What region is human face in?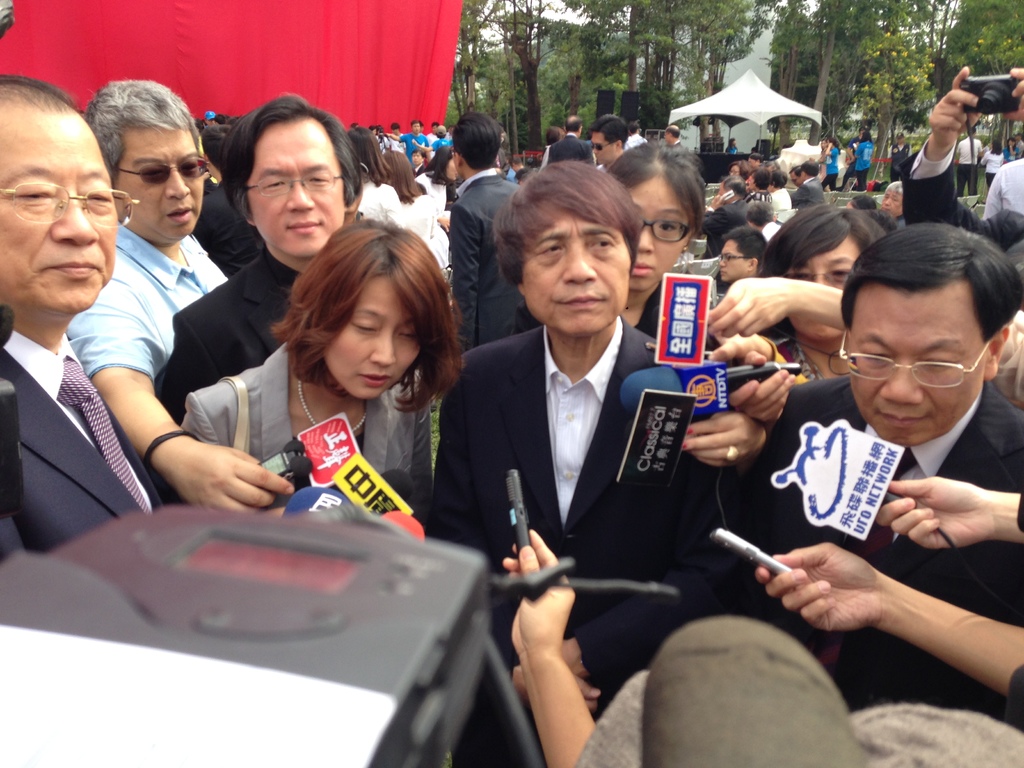
<region>783, 234, 860, 338</region>.
